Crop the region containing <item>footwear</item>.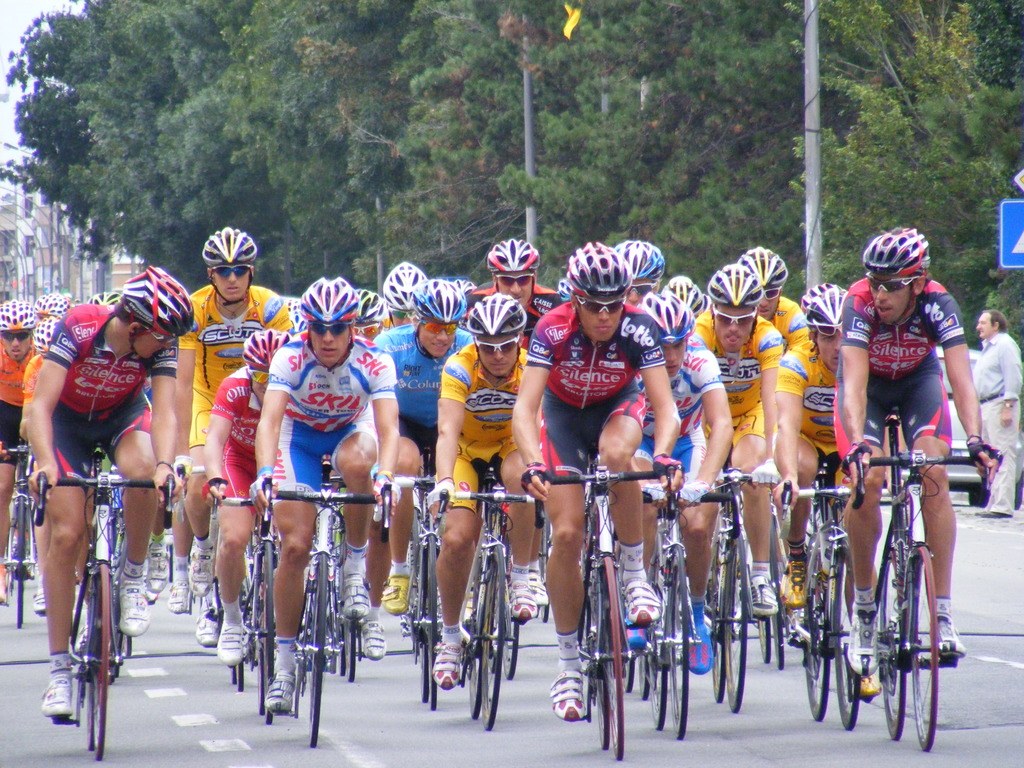
Crop region: locate(33, 584, 44, 618).
